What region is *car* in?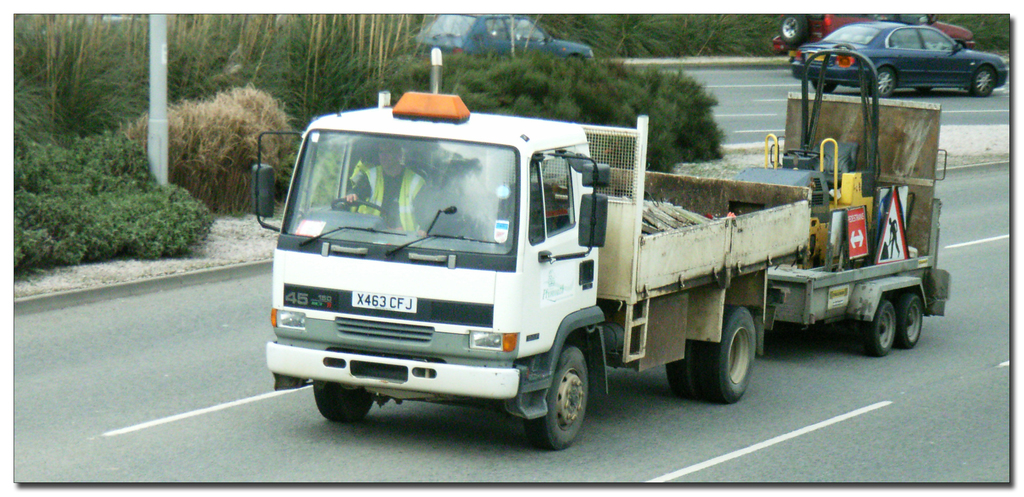
(x1=793, y1=20, x2=1011, y2=97).
